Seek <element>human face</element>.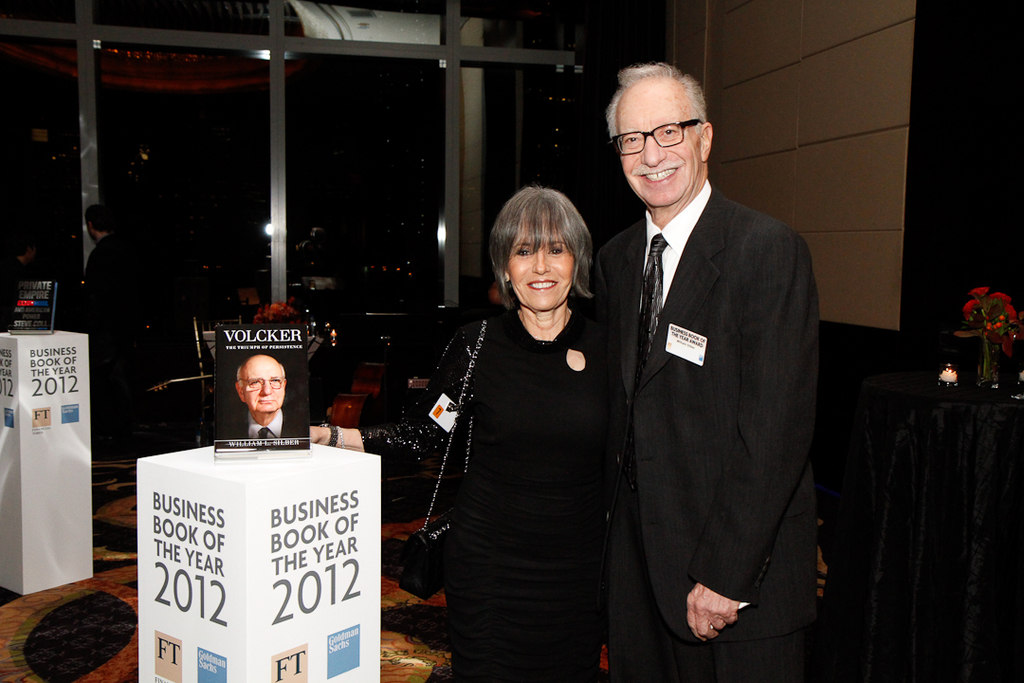
{"left": 243, "top": 356, "right": 285, "bottom": 414}.
